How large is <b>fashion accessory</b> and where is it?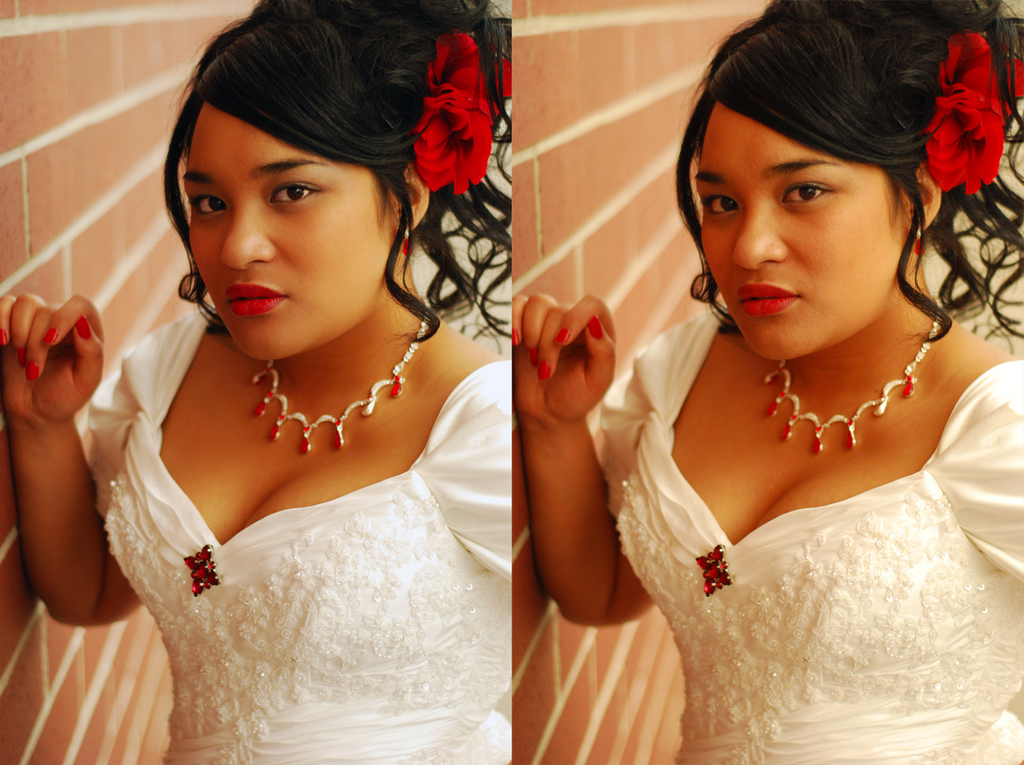
Bounding box: <region>413, 28, 514, 196</region>.
